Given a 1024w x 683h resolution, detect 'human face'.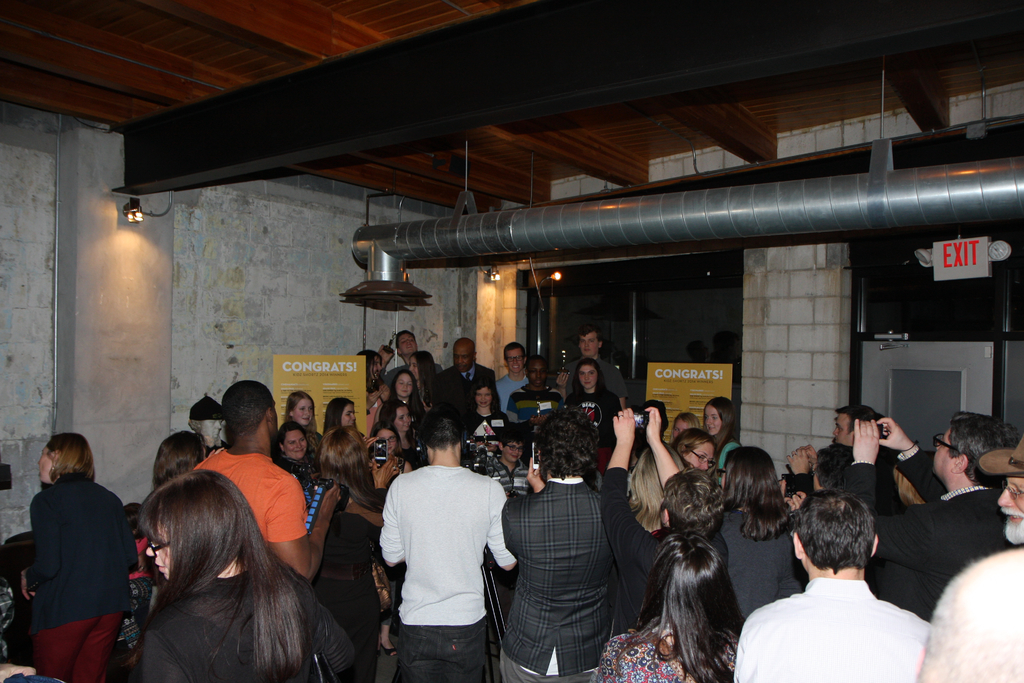
(x1=147, y1=520, x2=173, y2=580).
